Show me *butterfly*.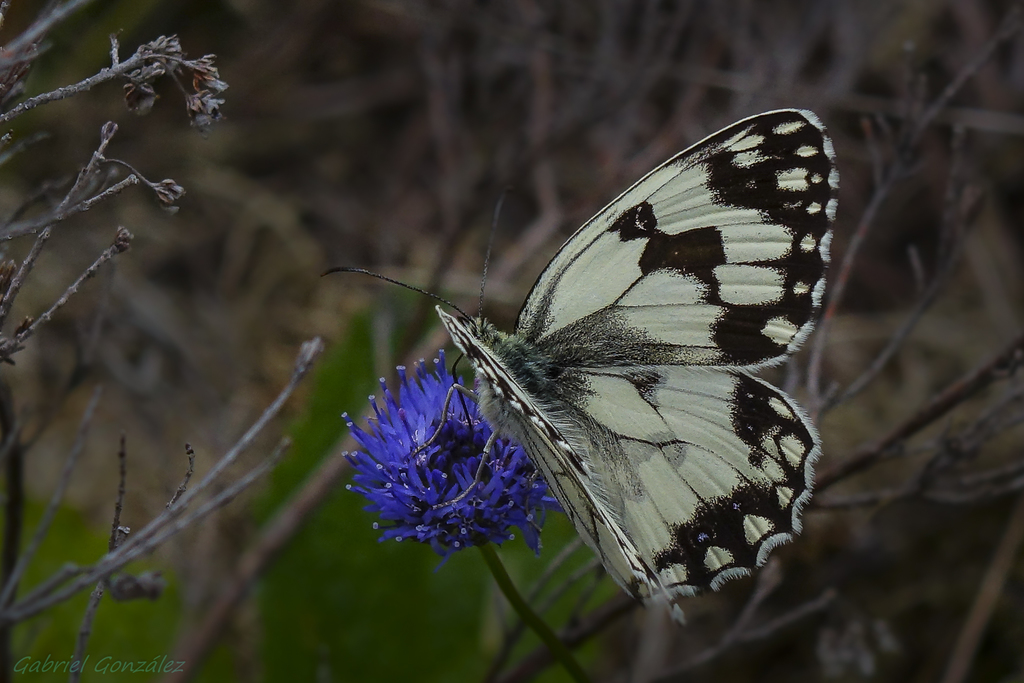
*butterfly* is here: pyautogui.locateOnScreen(321, 104, 840, 621).
